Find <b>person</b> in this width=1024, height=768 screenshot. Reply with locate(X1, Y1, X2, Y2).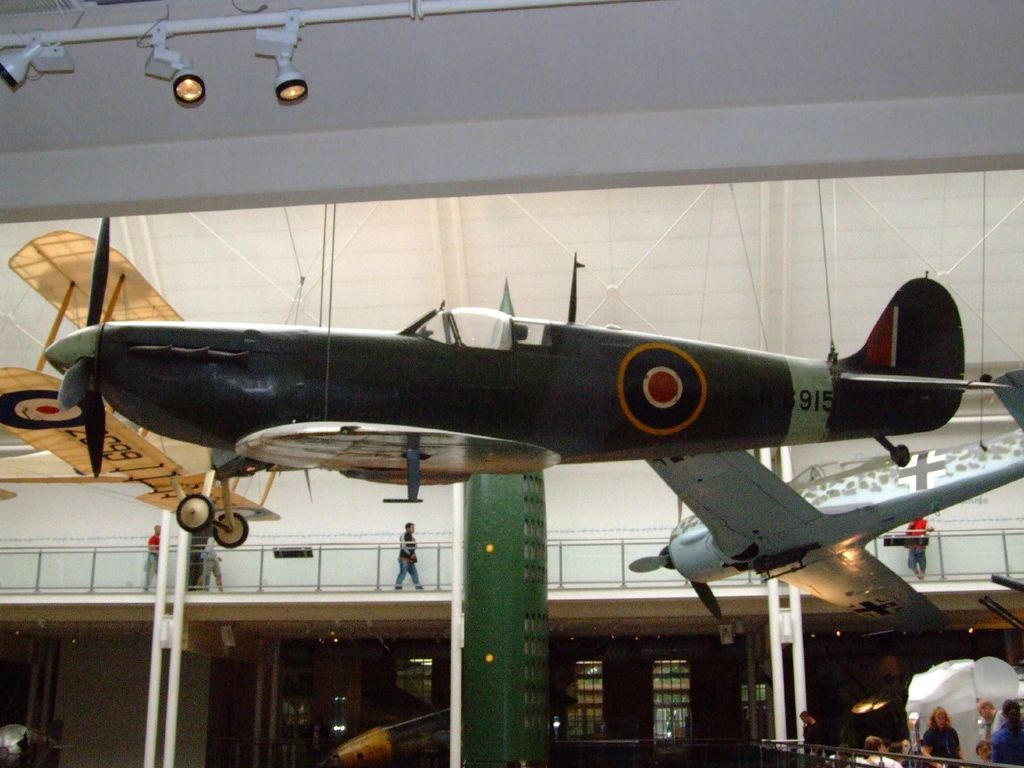
locate(196, 532, 228, 600).
